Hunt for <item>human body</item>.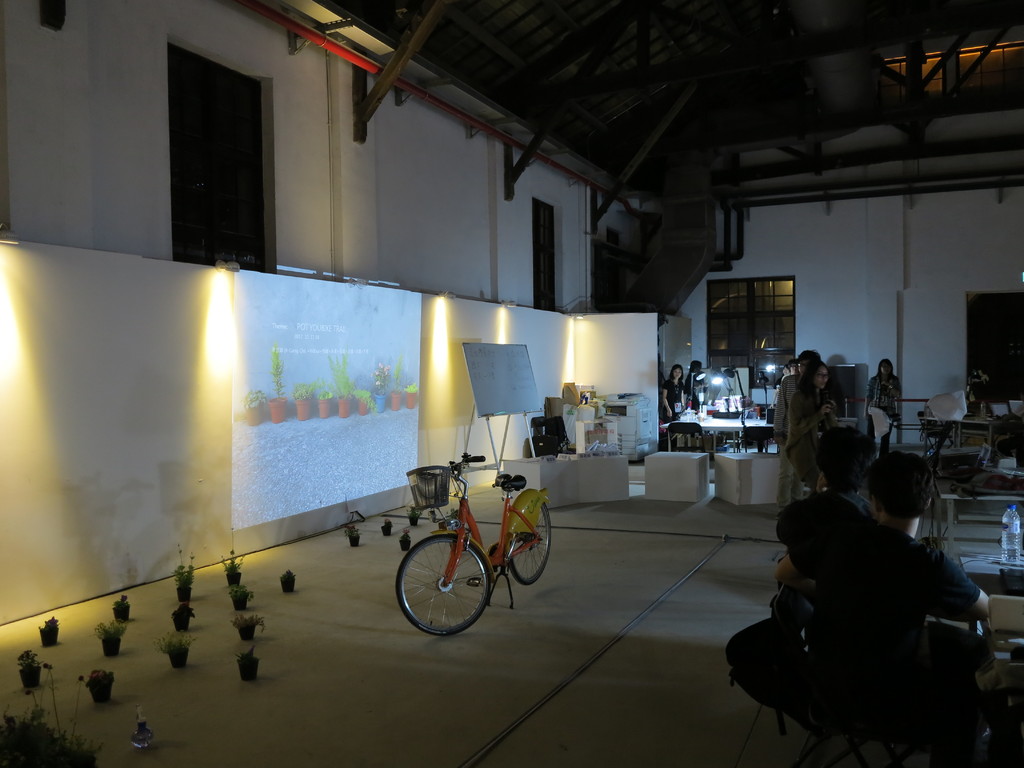
Hunted down at {"x1": 662, "y1": 363, "x2": 683, "y2": 452}.
